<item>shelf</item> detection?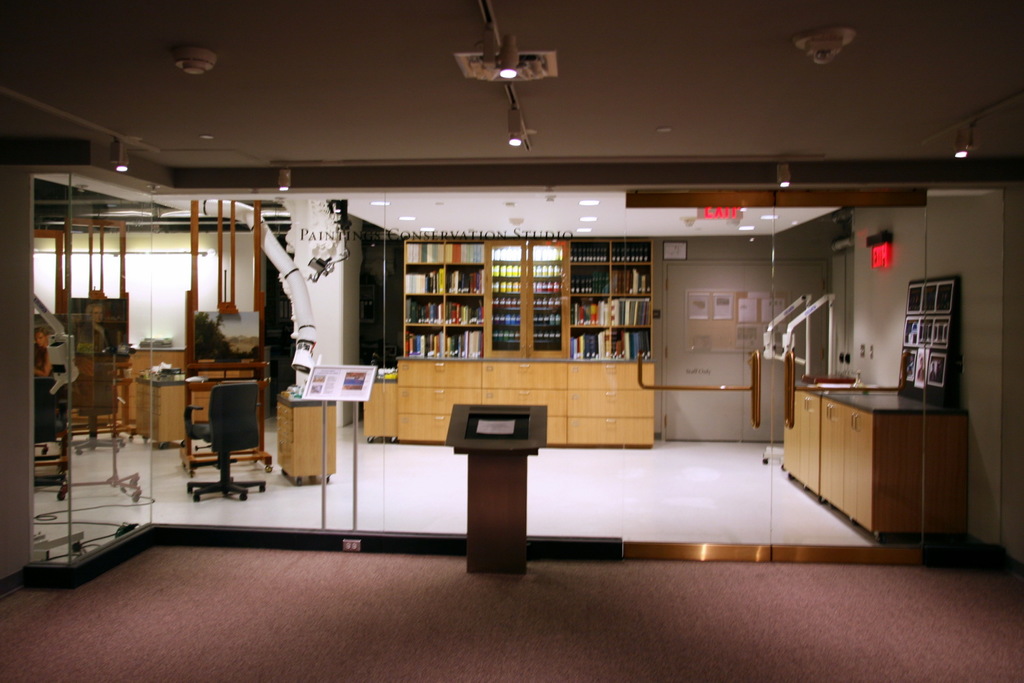
<bbox>572, 326, 629, 362</bbox>
